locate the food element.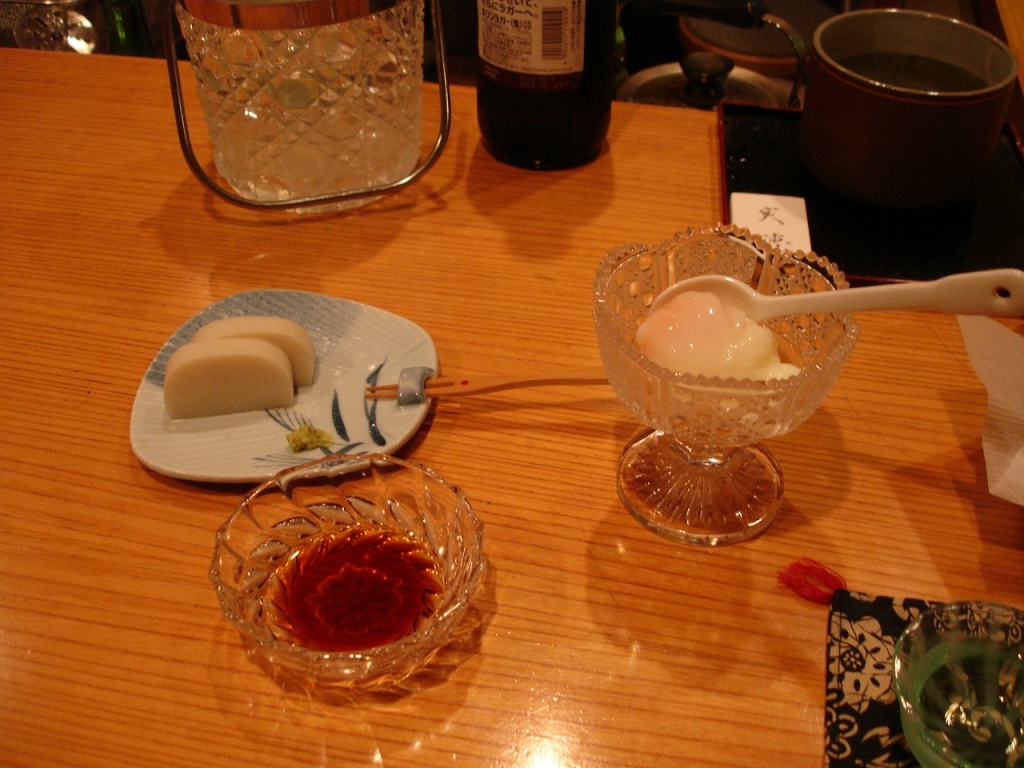
Element bbox: {"x1": 188, "y1": 315, "x2": 318, "y2": 389}.
